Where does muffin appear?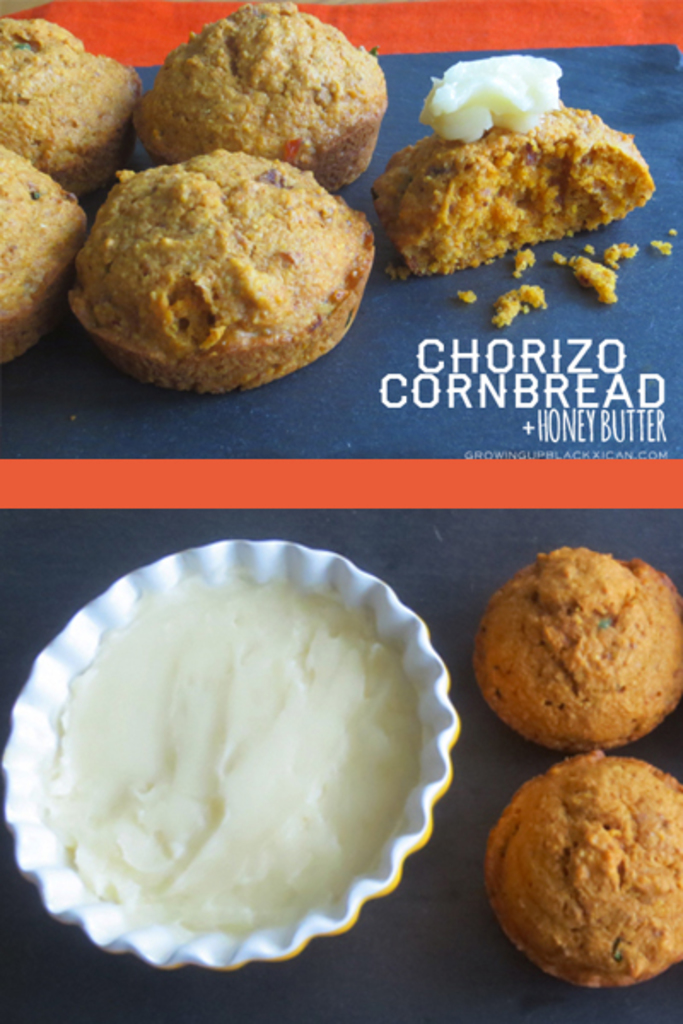
Appears at box(133, 0, 388, 191).
